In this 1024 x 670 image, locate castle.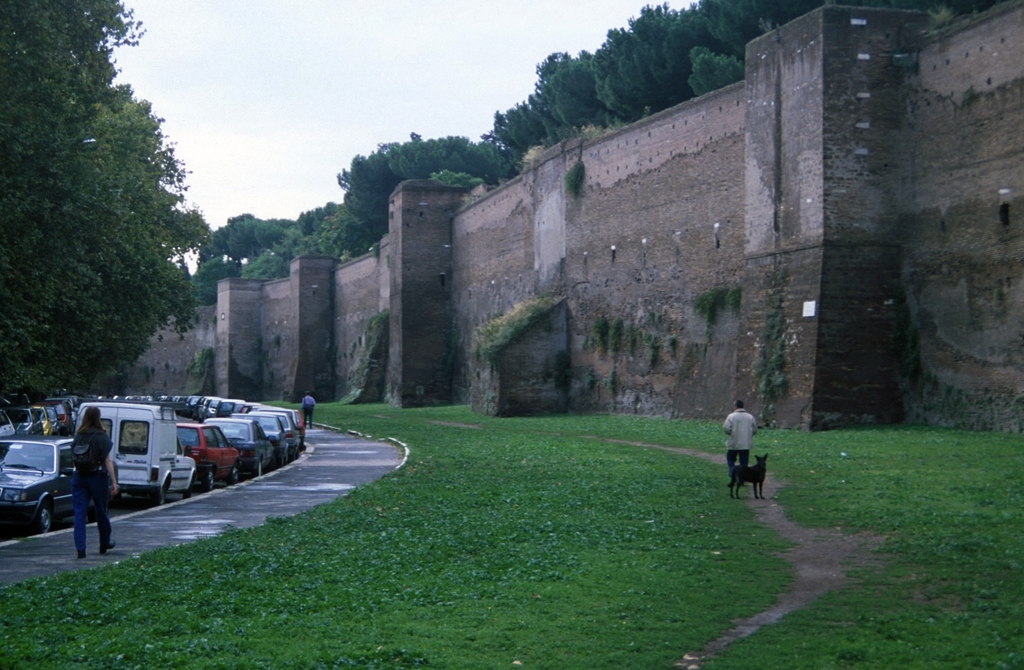
Bounding box: l=265, t=22, r=1023, b=440.
